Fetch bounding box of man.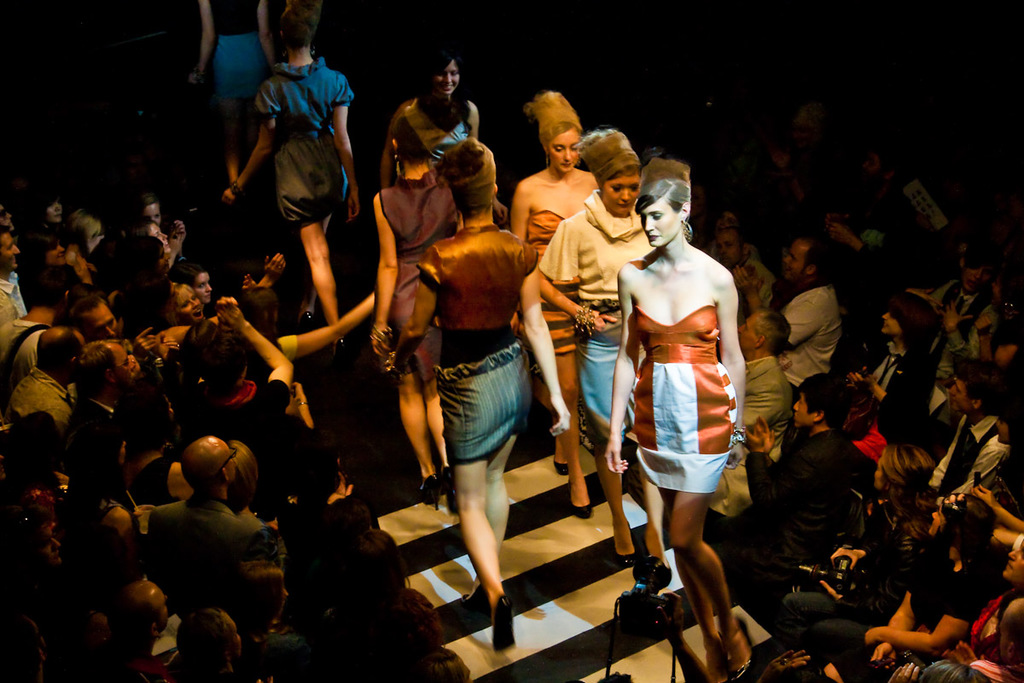
Bbox: pyautogui.locateOnScreen(0, 262, 79, 400).
